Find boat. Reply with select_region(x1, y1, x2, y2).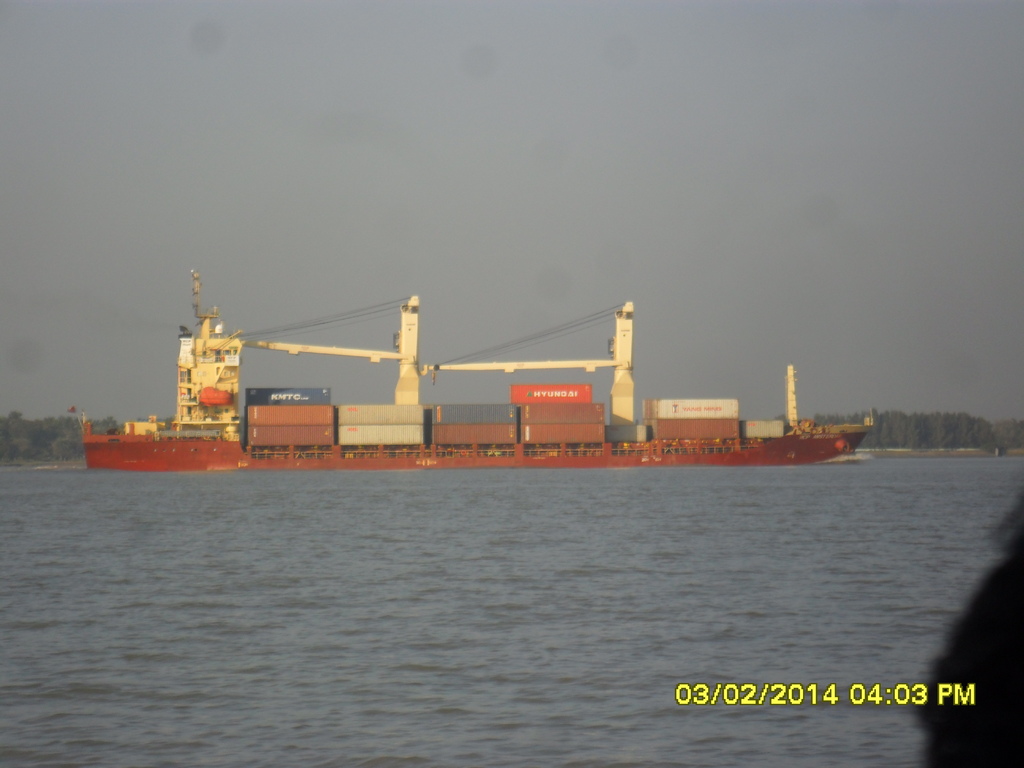
select_region(86, 267, 882, 474).
